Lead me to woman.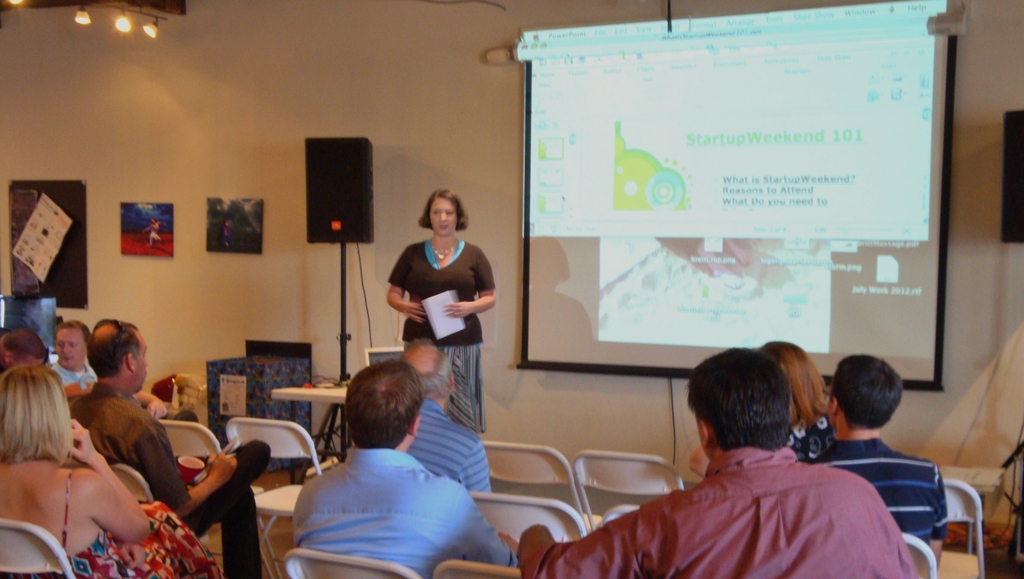
Lead to l=0, t=366, r=222, b=578.
